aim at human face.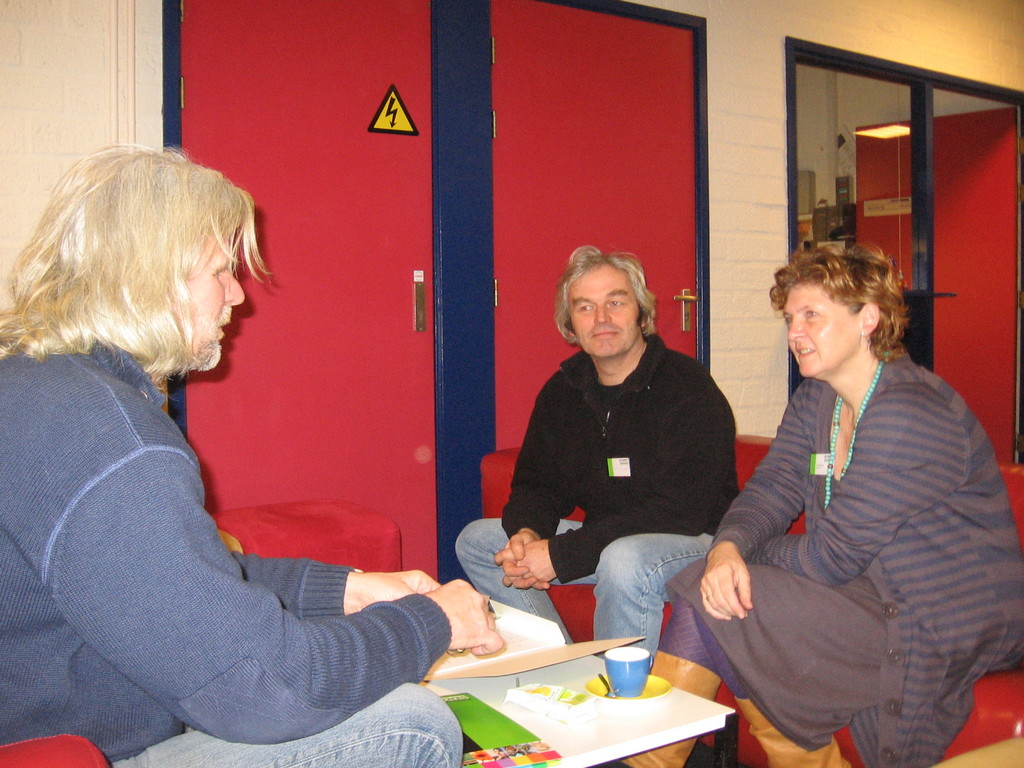
Aimed at l=788, t=285, r=847, b=381.
